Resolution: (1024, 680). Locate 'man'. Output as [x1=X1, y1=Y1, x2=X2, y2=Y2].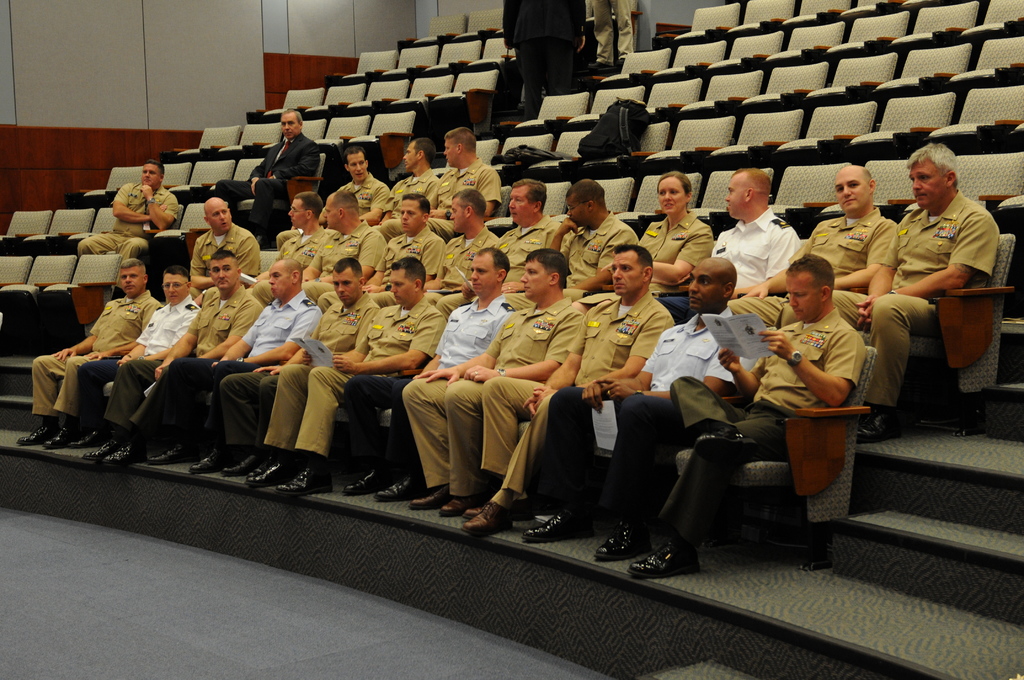
[x1=657, y1=165, x2=799, y2=315].
